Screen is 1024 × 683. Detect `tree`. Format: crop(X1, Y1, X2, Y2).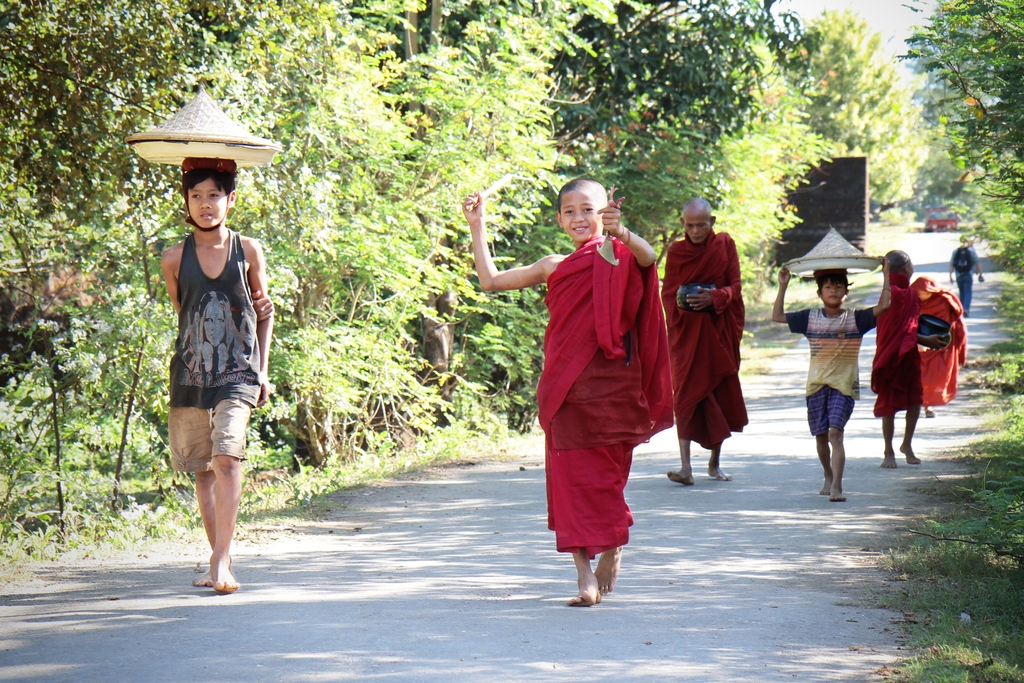
crop(778, 0, 919, 204).
